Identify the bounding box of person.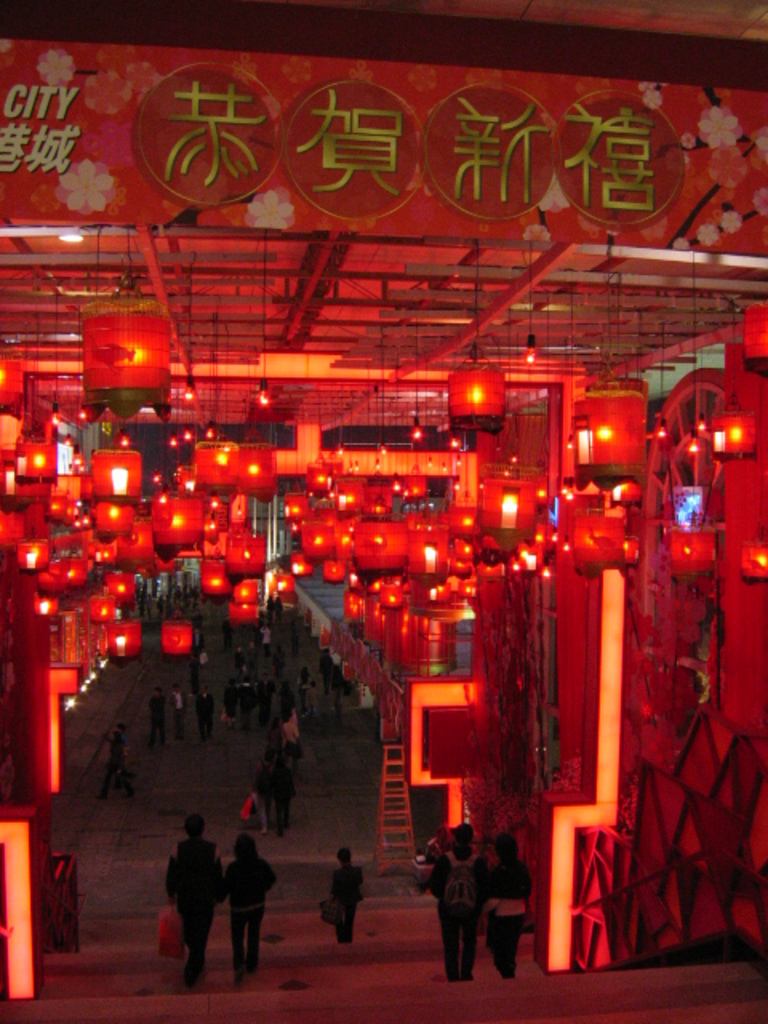
pyautogui.locateOnScreen(317, 840, 366, 947).
